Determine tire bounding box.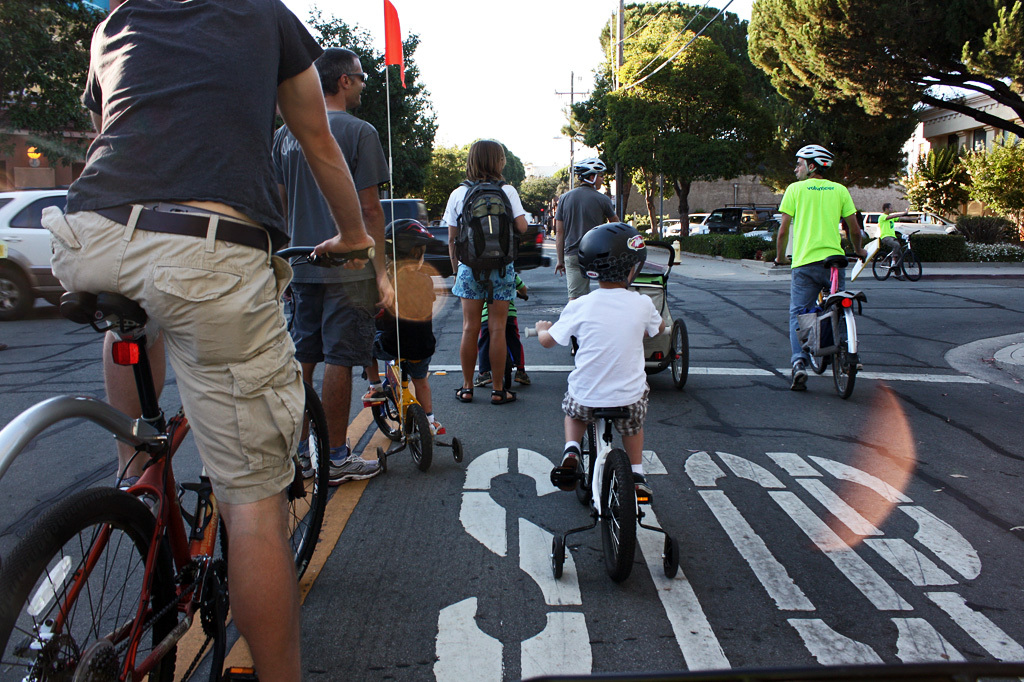
Determined: box=[366, 392, 406, 450].
